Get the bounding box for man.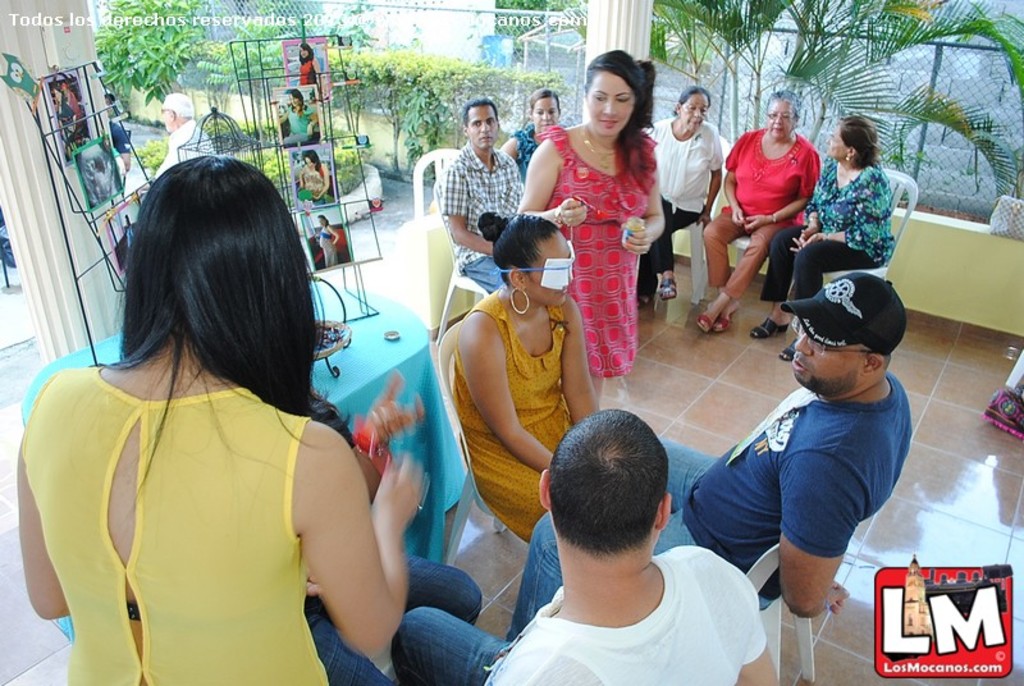
390 407 783 685.
